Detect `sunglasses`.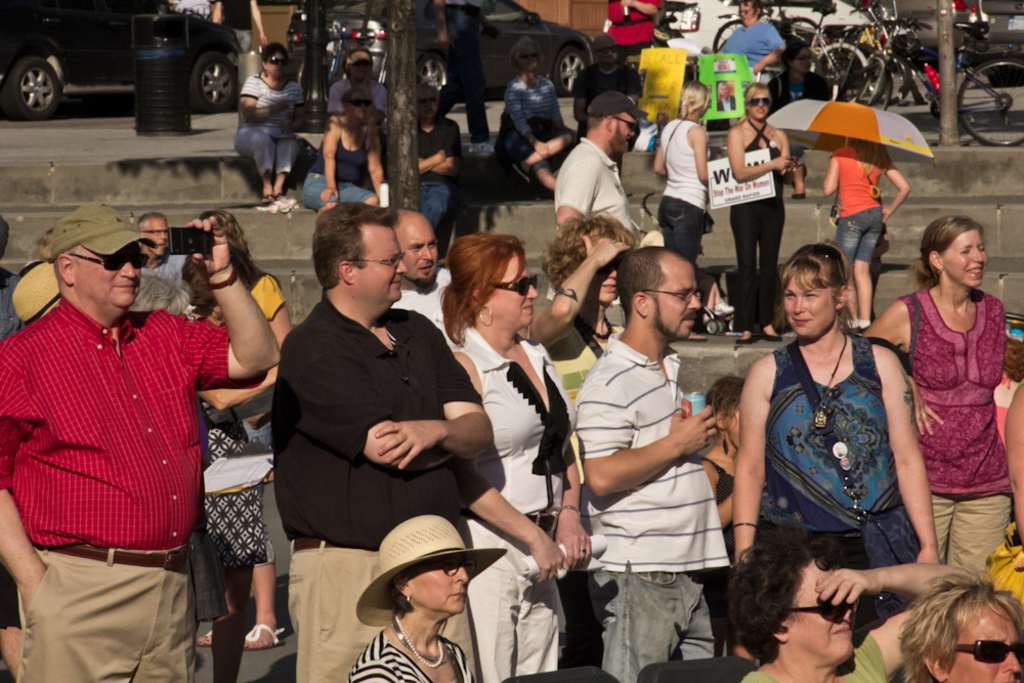
Detected at bbox(751, 96, 769, 108).
